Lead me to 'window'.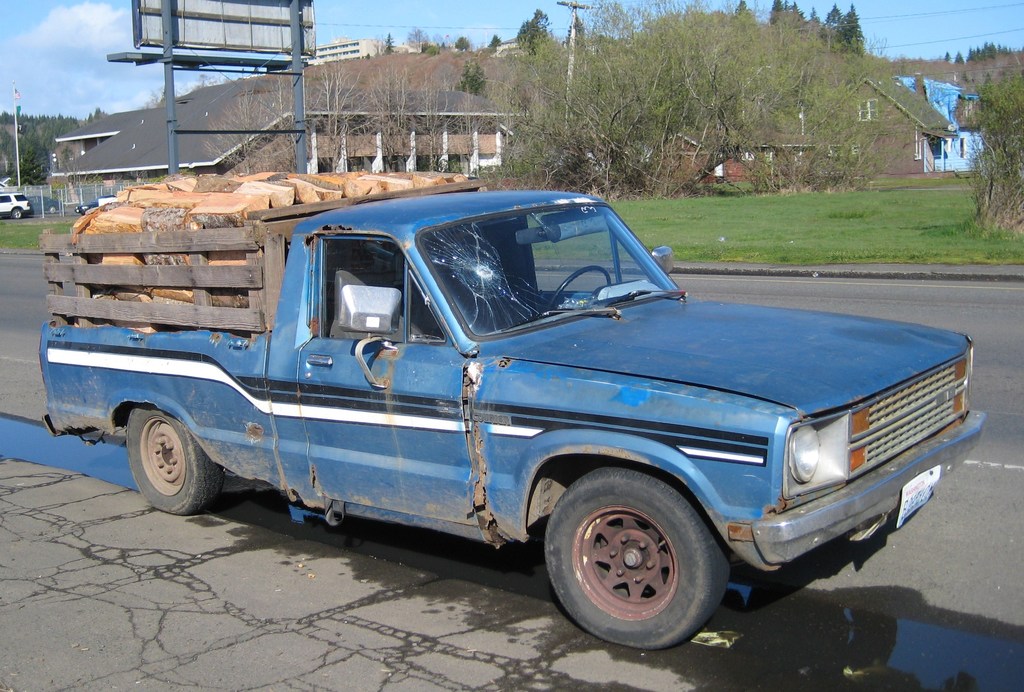
Lead to detection(959, 137, 968, 160).
